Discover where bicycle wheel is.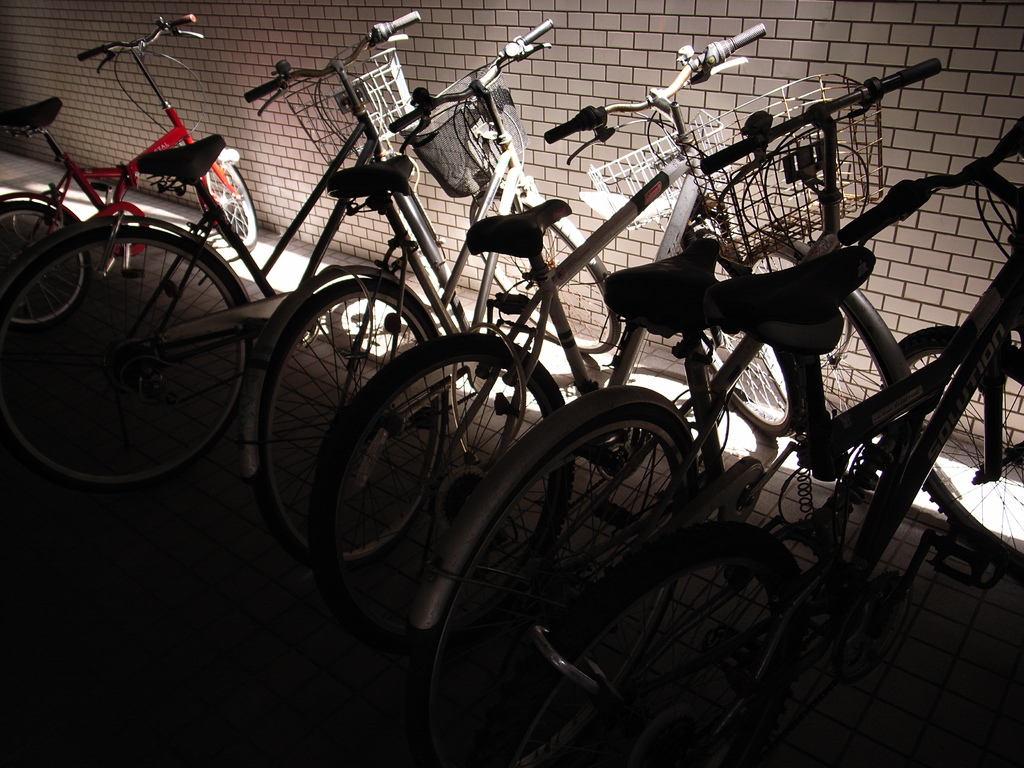
Discovered at crop(245, 280, 447, 566).
